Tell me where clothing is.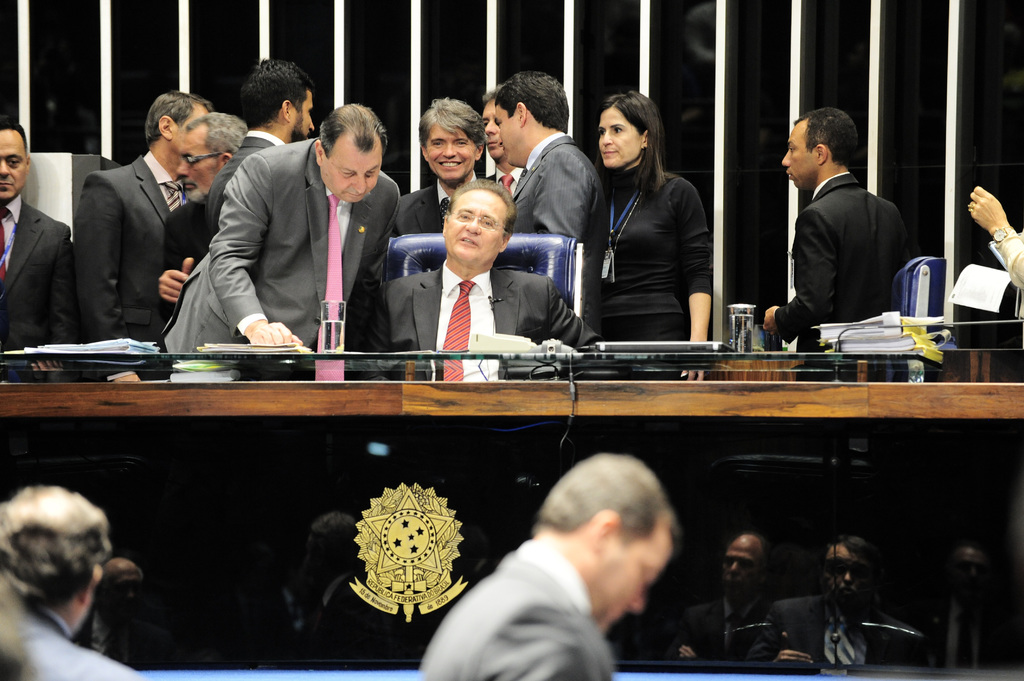
clothing is at rect(767, 588, 898, 676).
